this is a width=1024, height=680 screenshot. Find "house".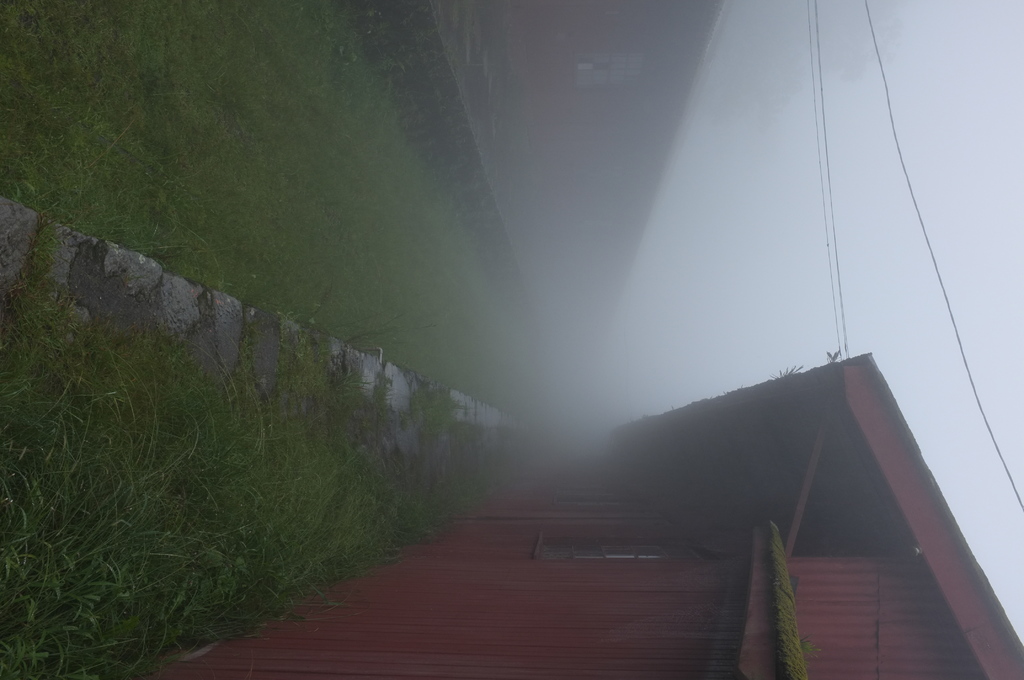
Bounding box: l=128, t=353, r=1023, b=679.
